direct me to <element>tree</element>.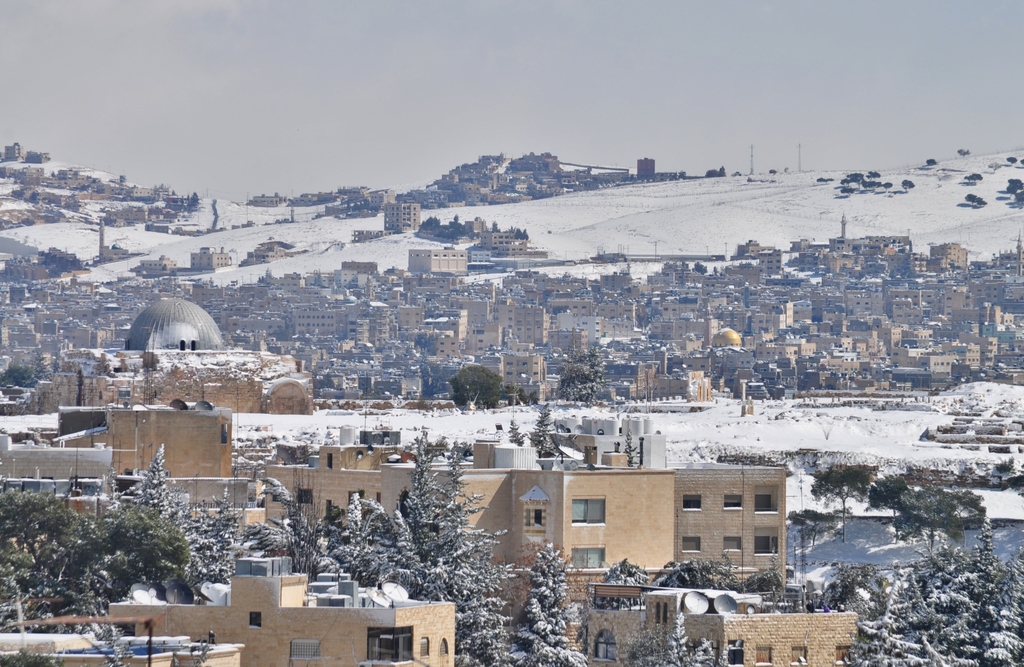
Direction: 415,334,442,352.
